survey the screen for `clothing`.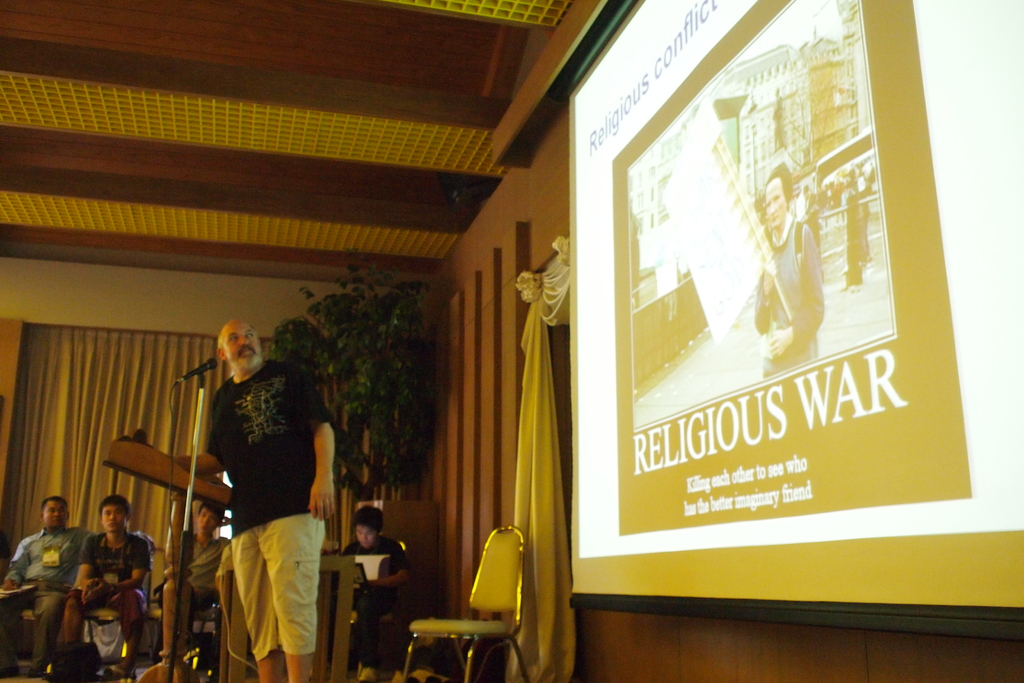
Survey found: Rect(755, 214, 822, 377).
